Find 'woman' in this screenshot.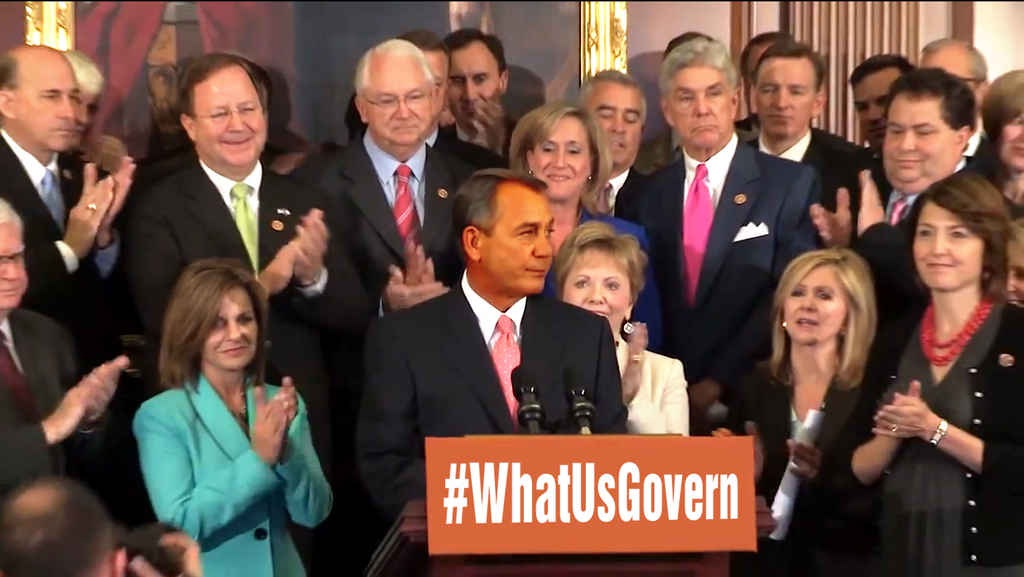
The bounding box for 'woman' is [x1=551, y1=218, x2=695, y2=439].
